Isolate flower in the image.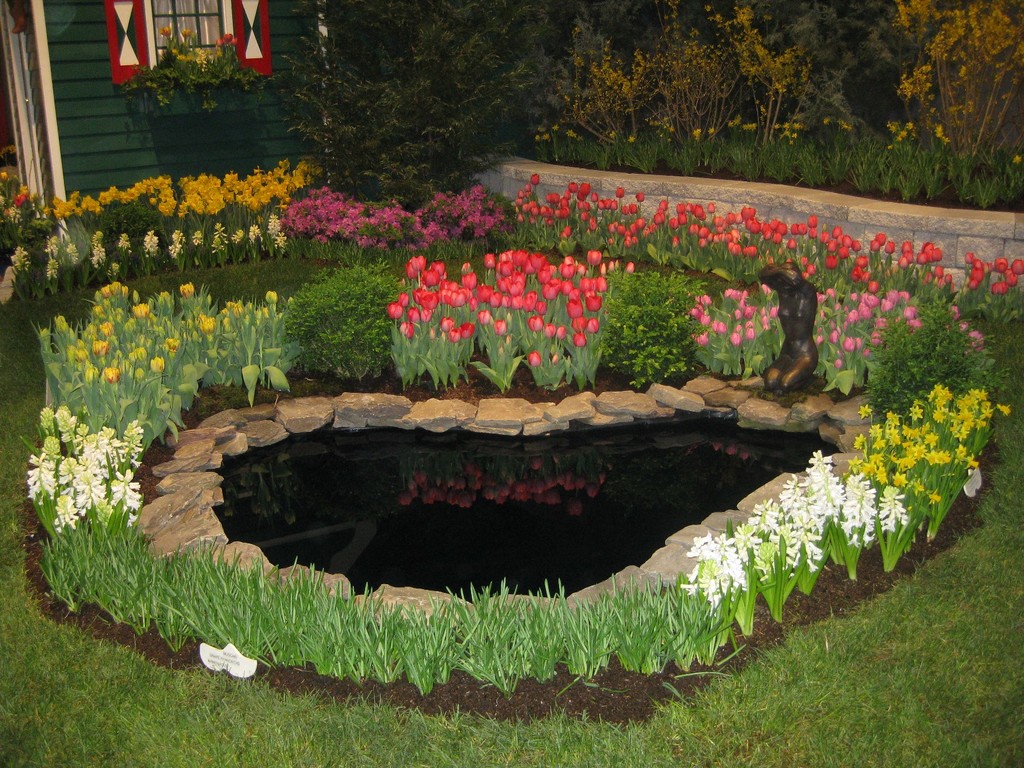
Isolated region: bbox=(271, 234, 283, 246).
